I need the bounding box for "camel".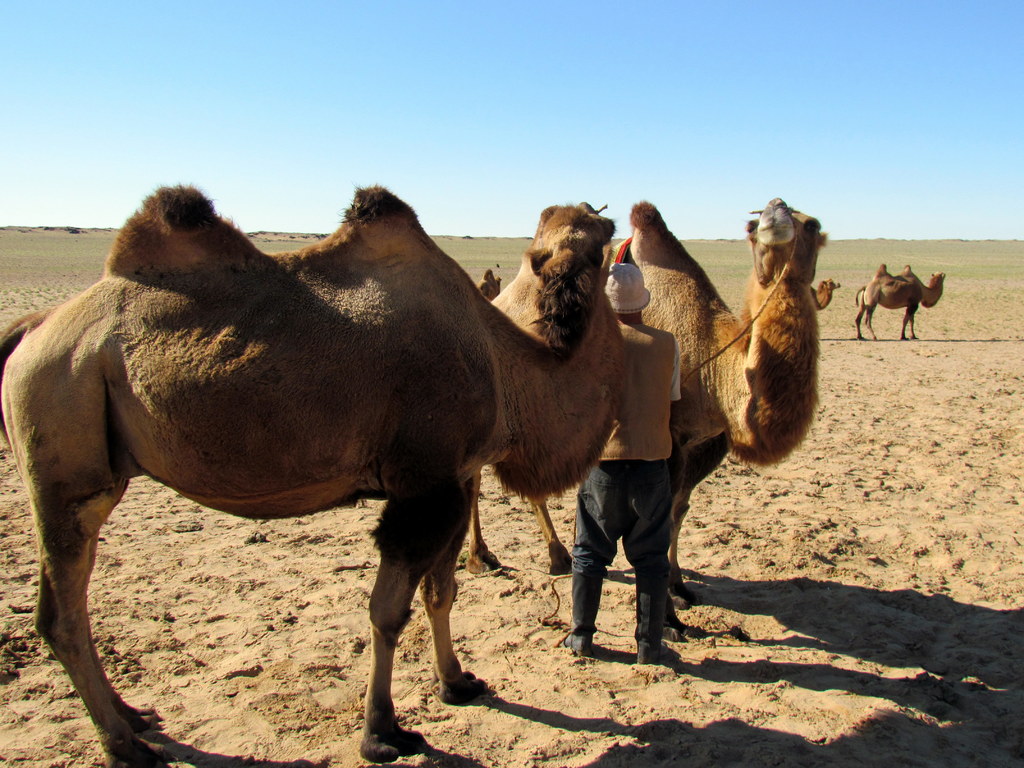
Here it is: {"left": 854, "top": 260, "right": 944, "bottom": 339}.
